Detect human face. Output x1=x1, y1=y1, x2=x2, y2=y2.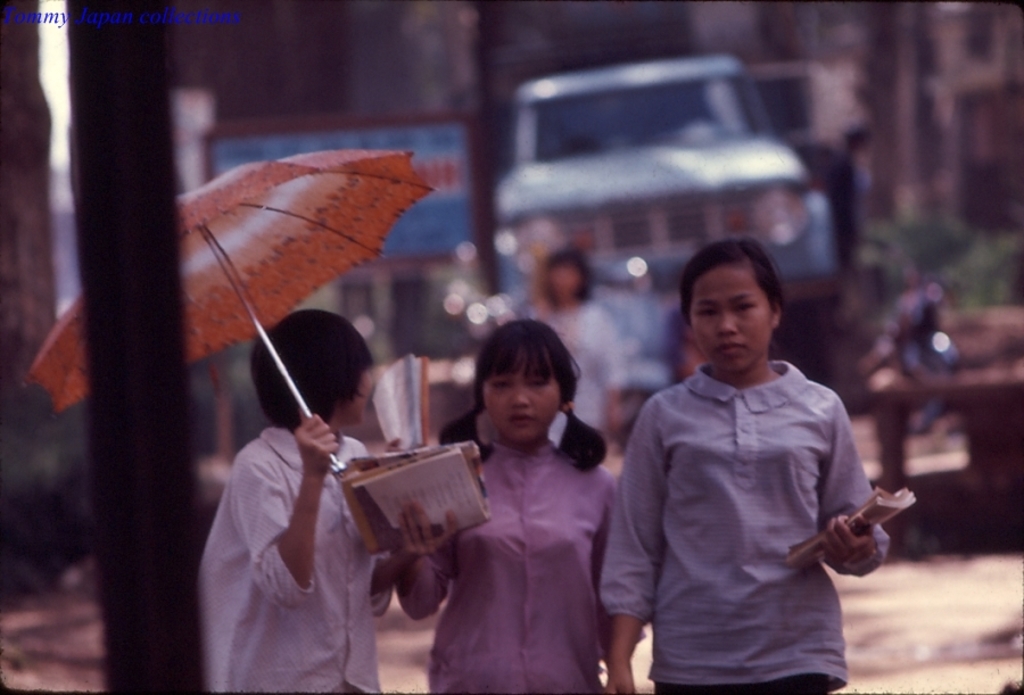
x1=347, y1=367, x2=373, y2=422.
